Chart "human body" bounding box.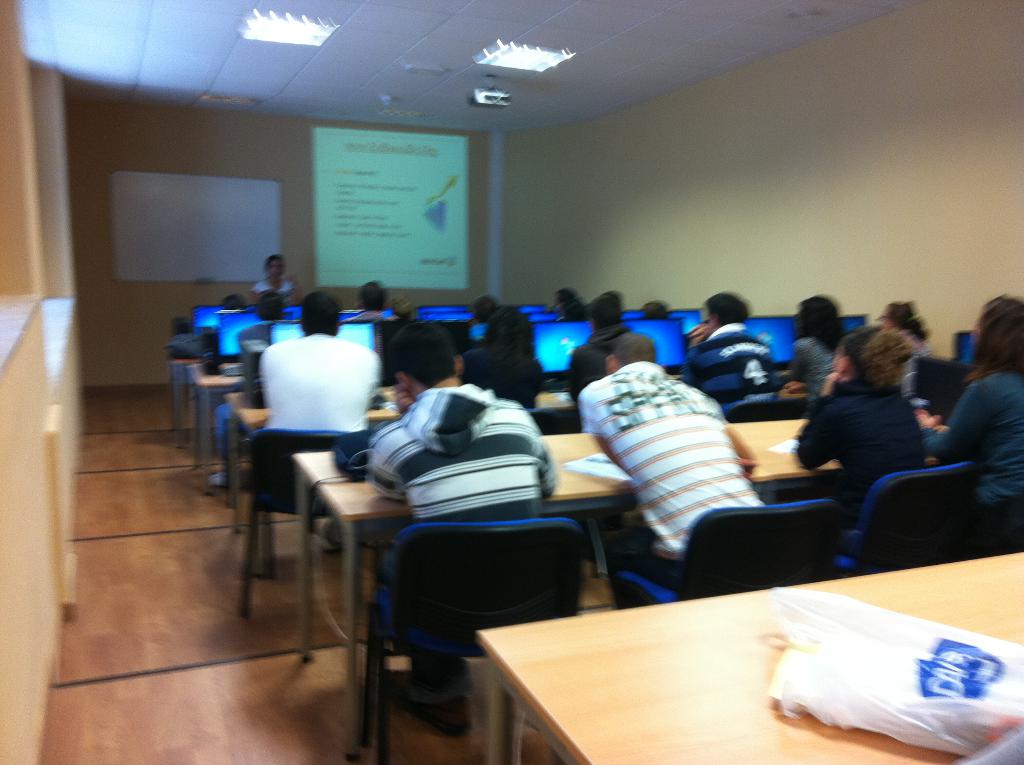
Charted: bbox=[463, 344, 545, 405].
